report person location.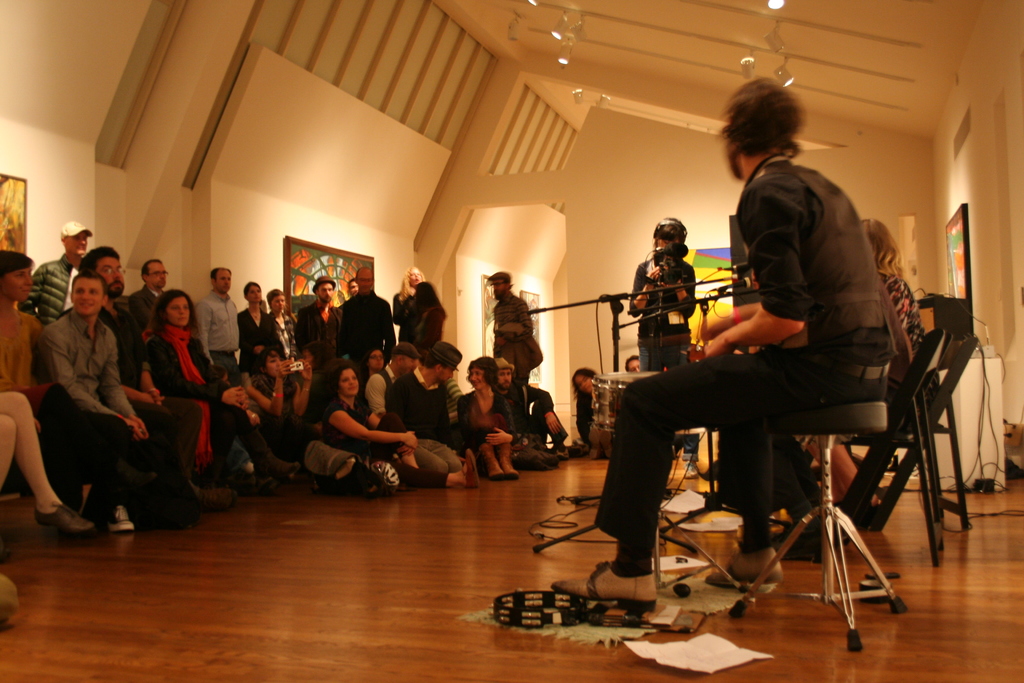
Report: 658/78/906/622.
